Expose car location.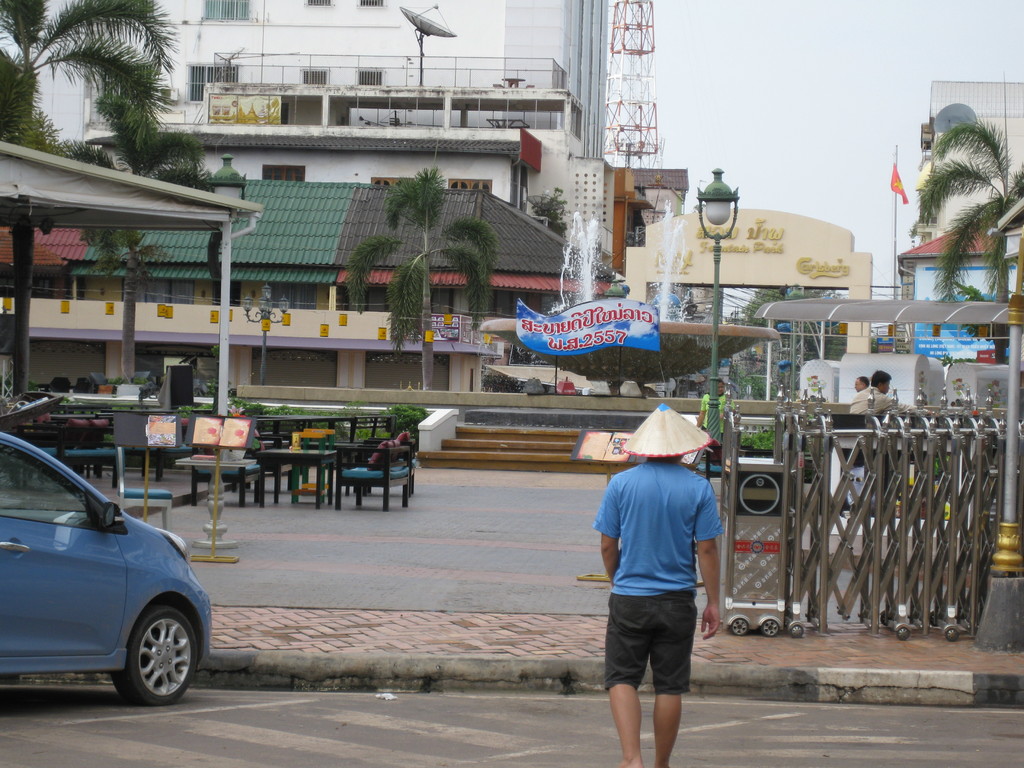
Exposed at 9/443/229/721.
